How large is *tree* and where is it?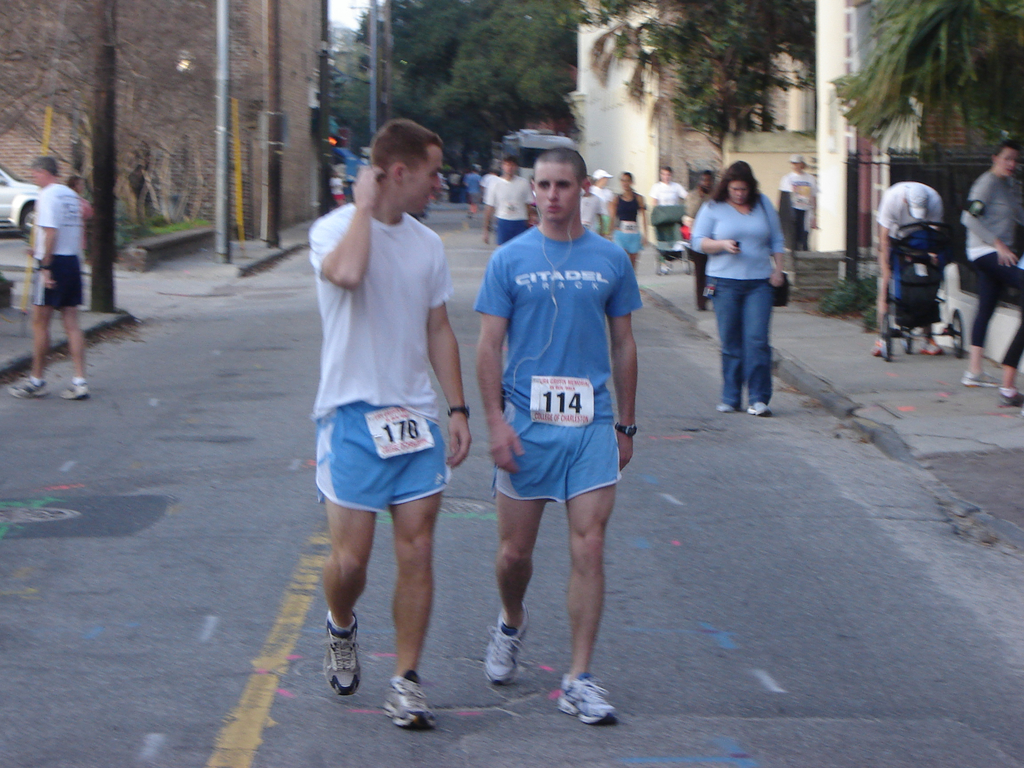
Bounding box: left=0, top=0, right=236, bottom=280.
